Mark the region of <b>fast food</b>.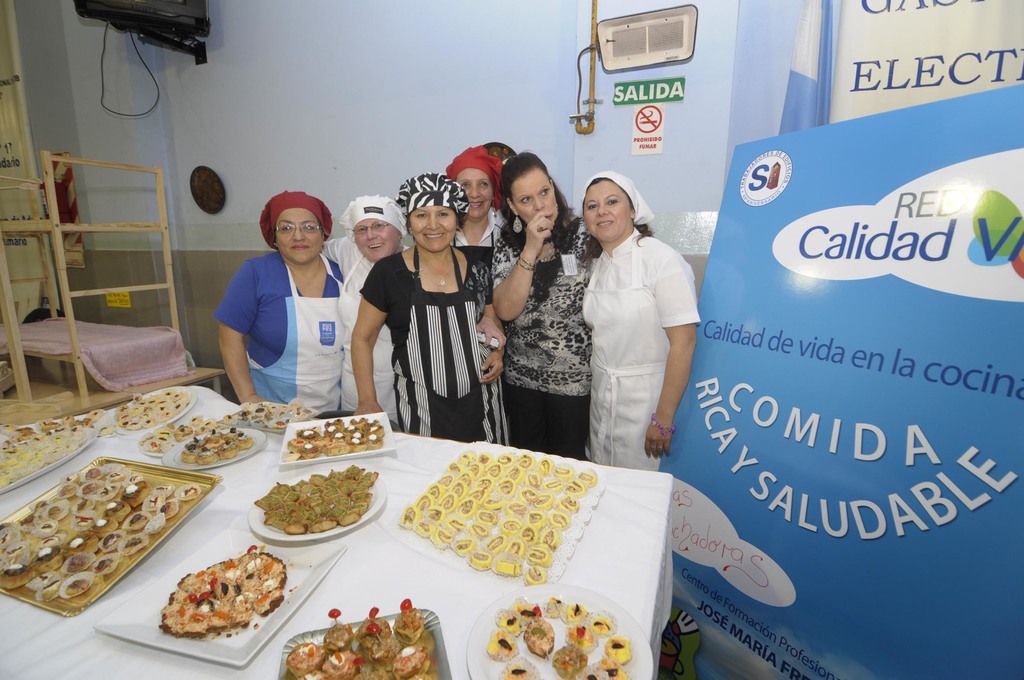
Region: 97 420 115 437.
